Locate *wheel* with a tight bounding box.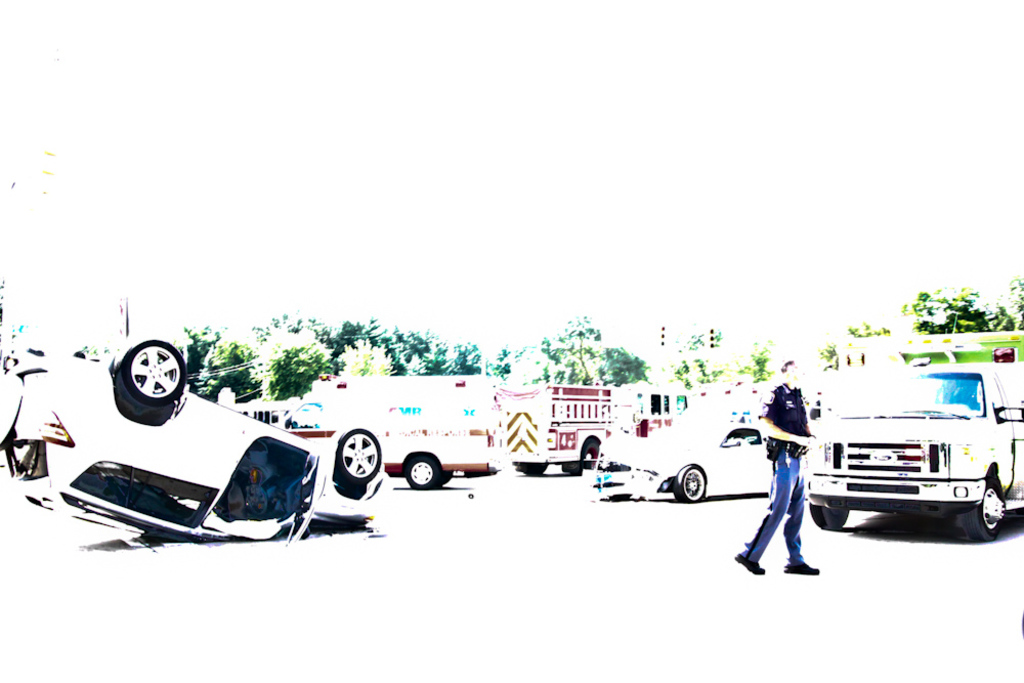
region(582, 446, 598, 477).
